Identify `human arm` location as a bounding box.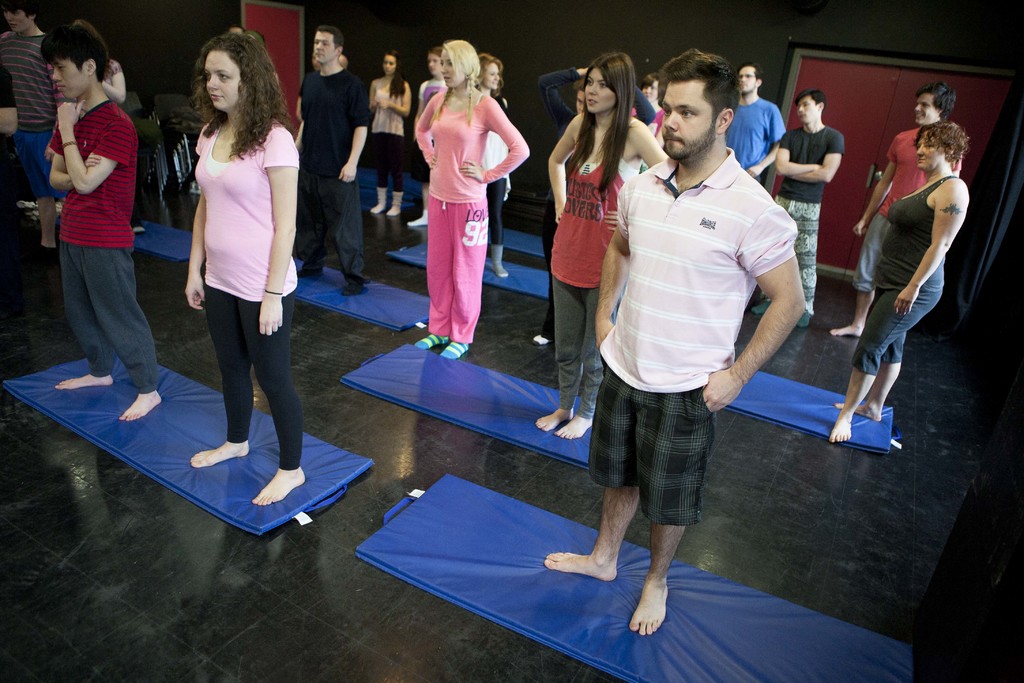
crop(289, 86, 302, 150).
